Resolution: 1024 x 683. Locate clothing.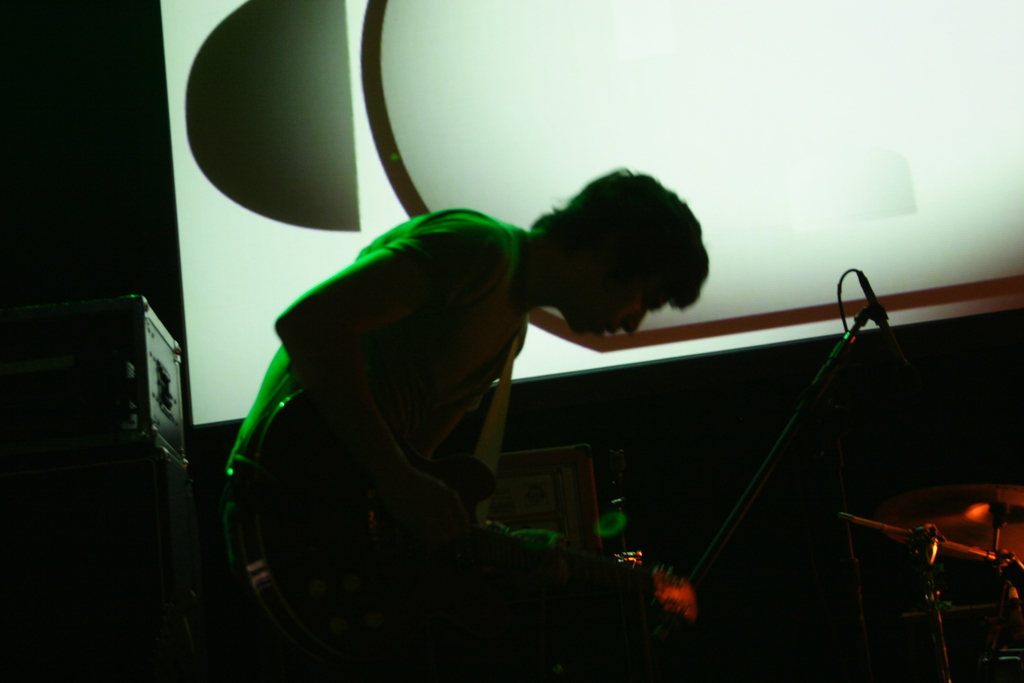
(x1=231, y1=201, x2=608, y2=625).
